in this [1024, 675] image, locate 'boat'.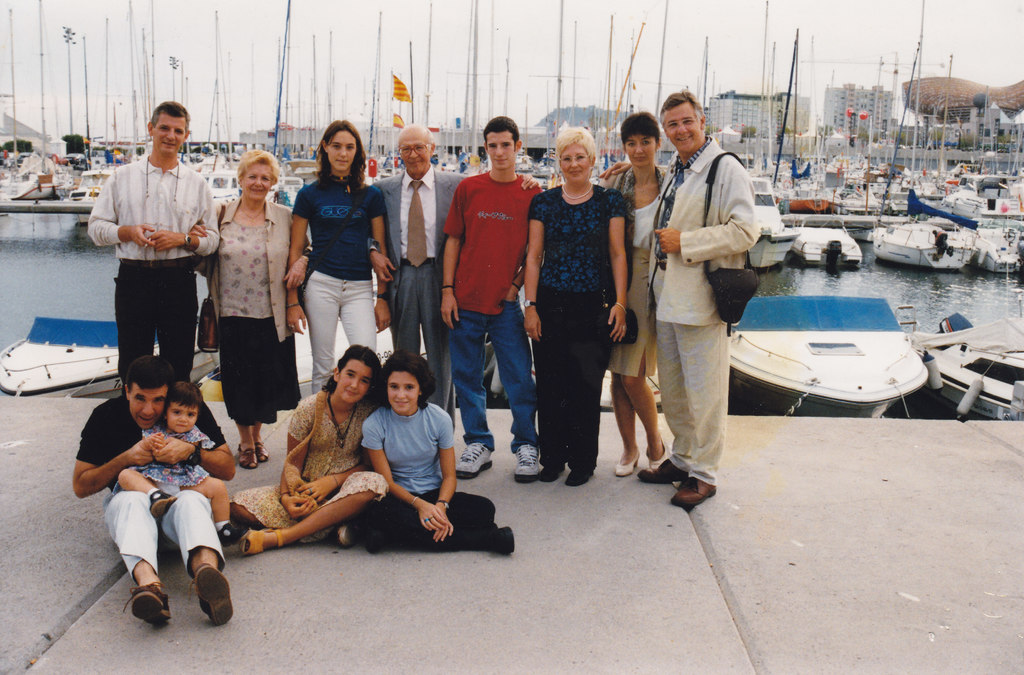
Bounding box: detection(0, 0, 230, 165).
